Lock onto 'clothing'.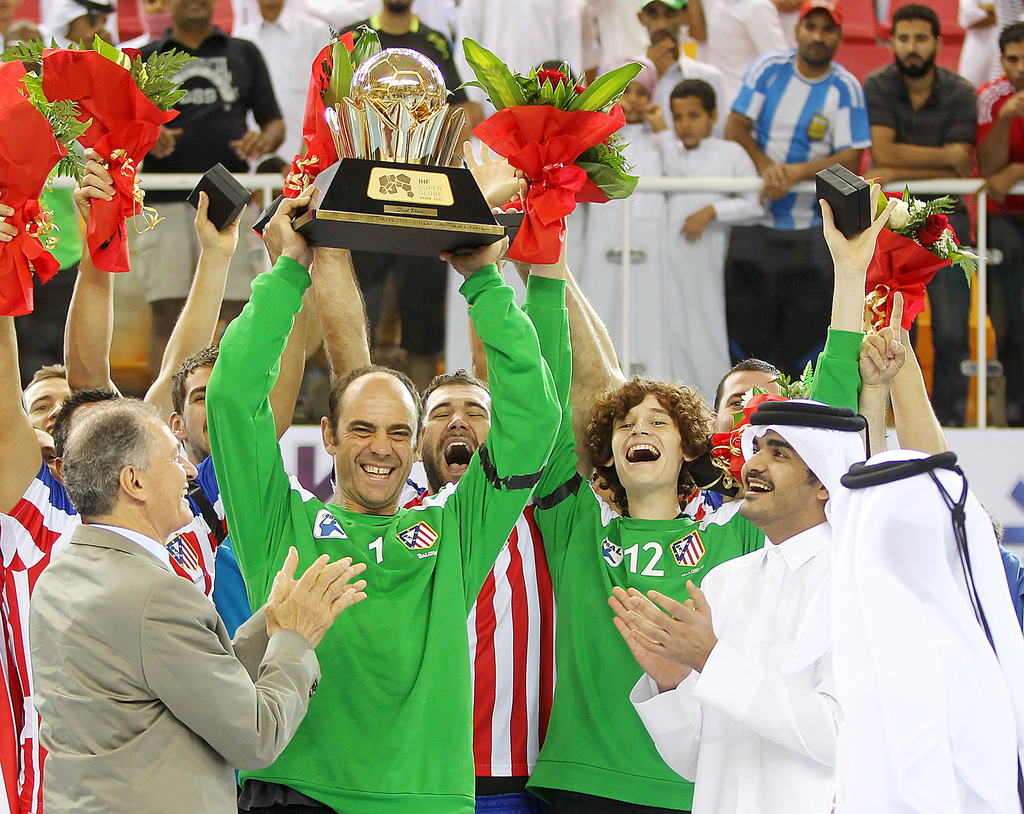
Locked: 0,456,191,813.
